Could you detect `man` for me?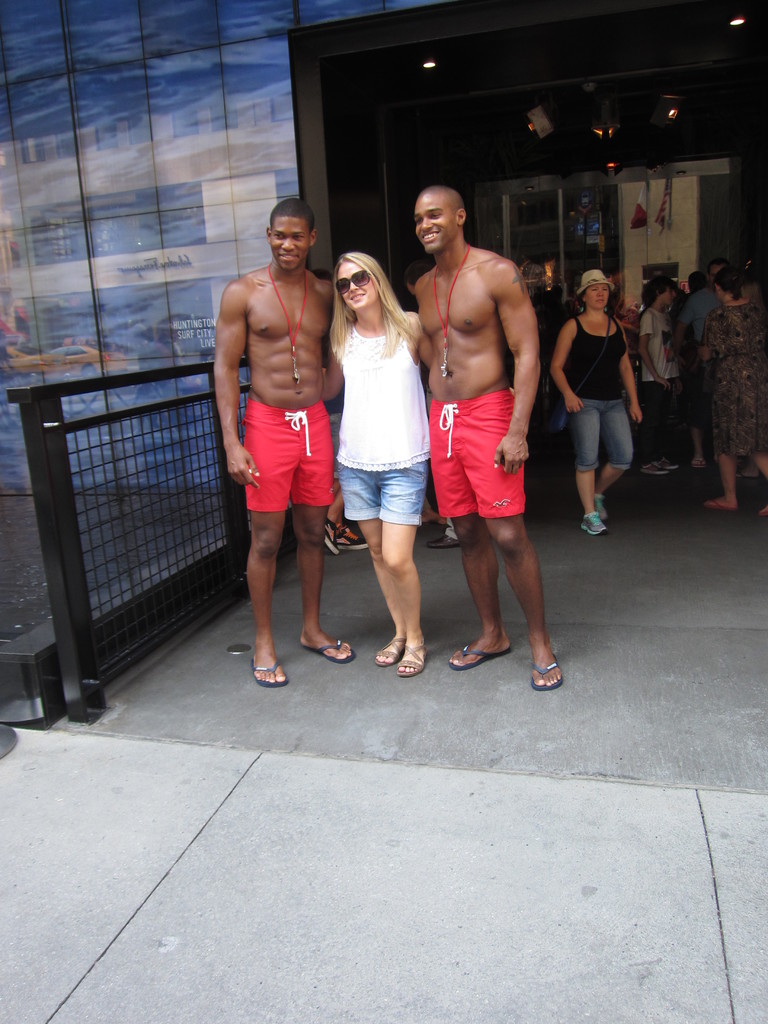
Detection result: <box>682,262,737,472</box>.
